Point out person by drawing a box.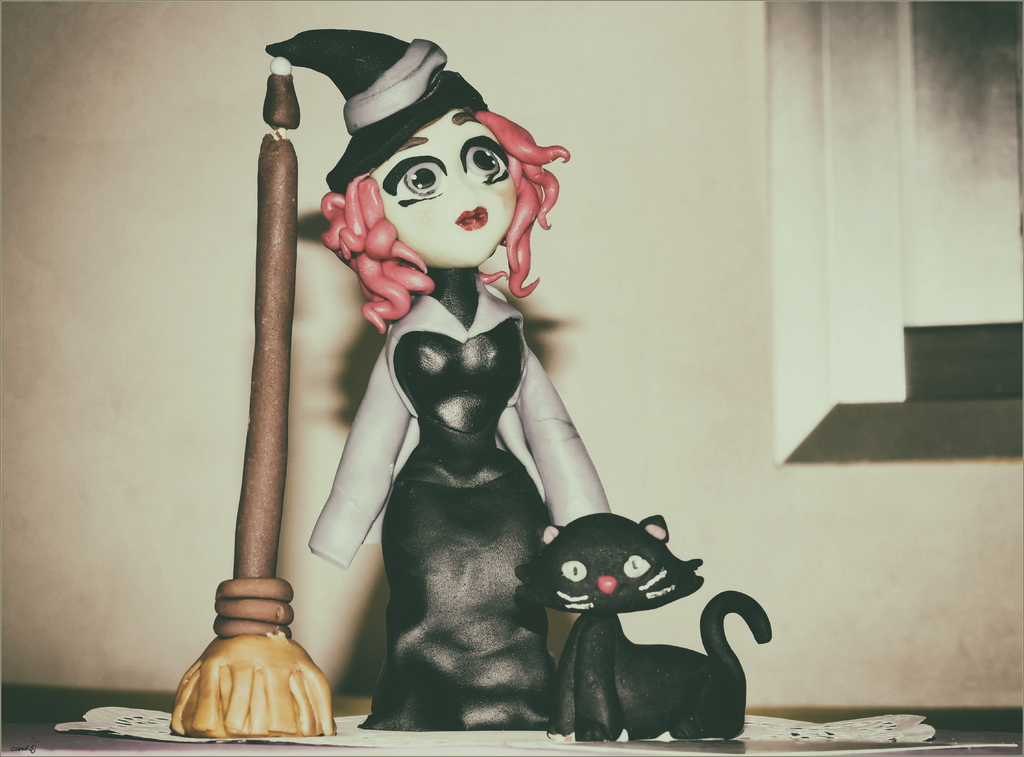
[x1=266, y1=25, x2=617, y2=735].
